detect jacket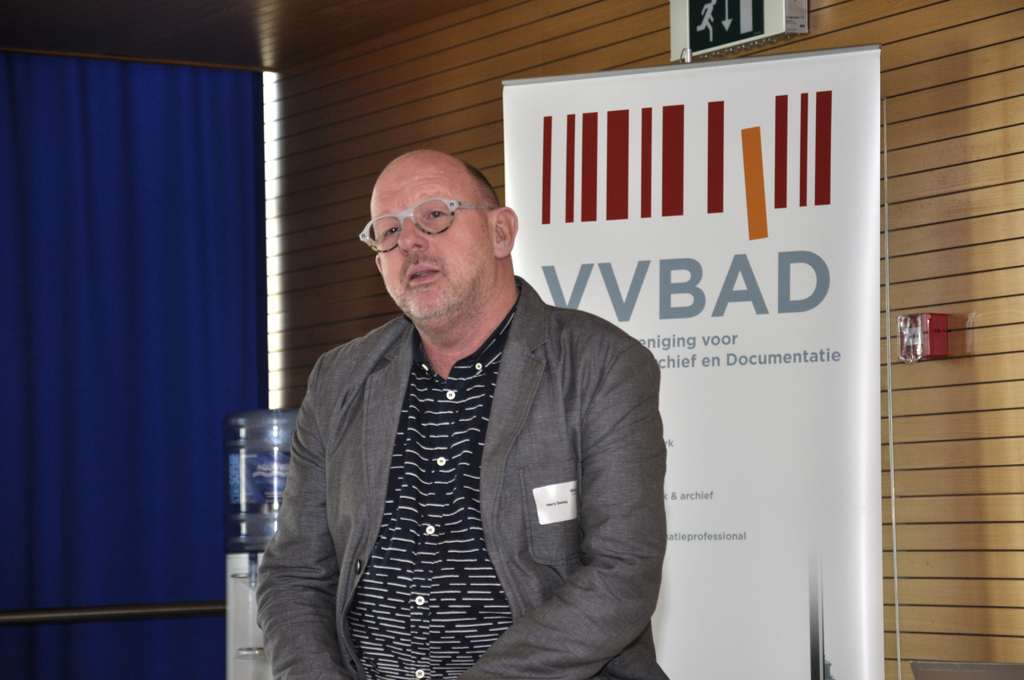
[left=248, top=237, right=680, bottom=679]
